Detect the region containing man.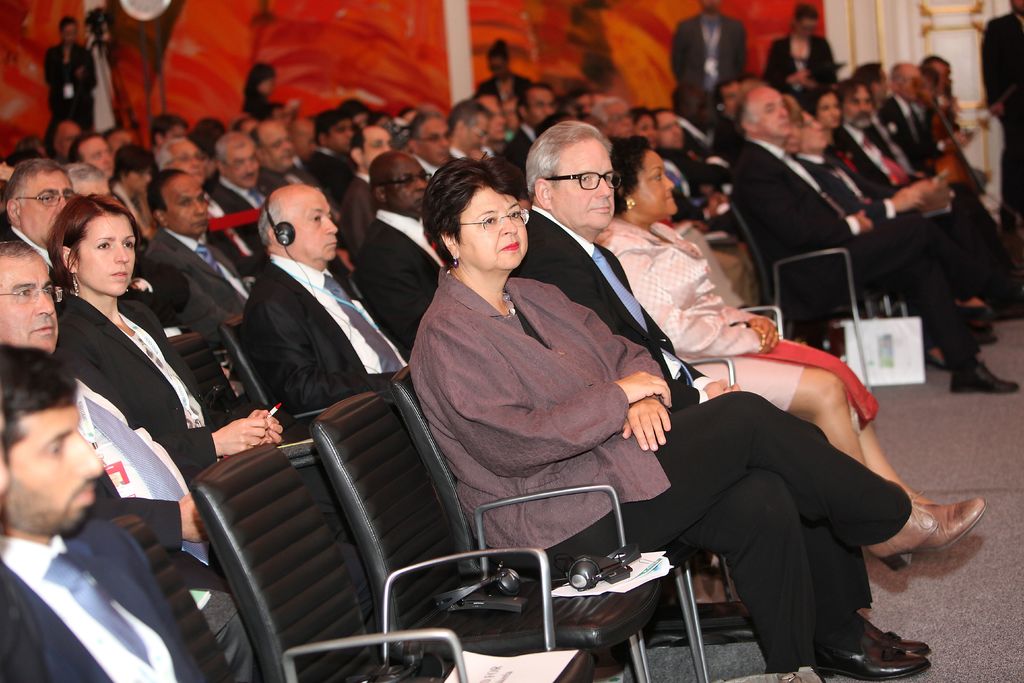
rect(237, 176, 412, 440).
